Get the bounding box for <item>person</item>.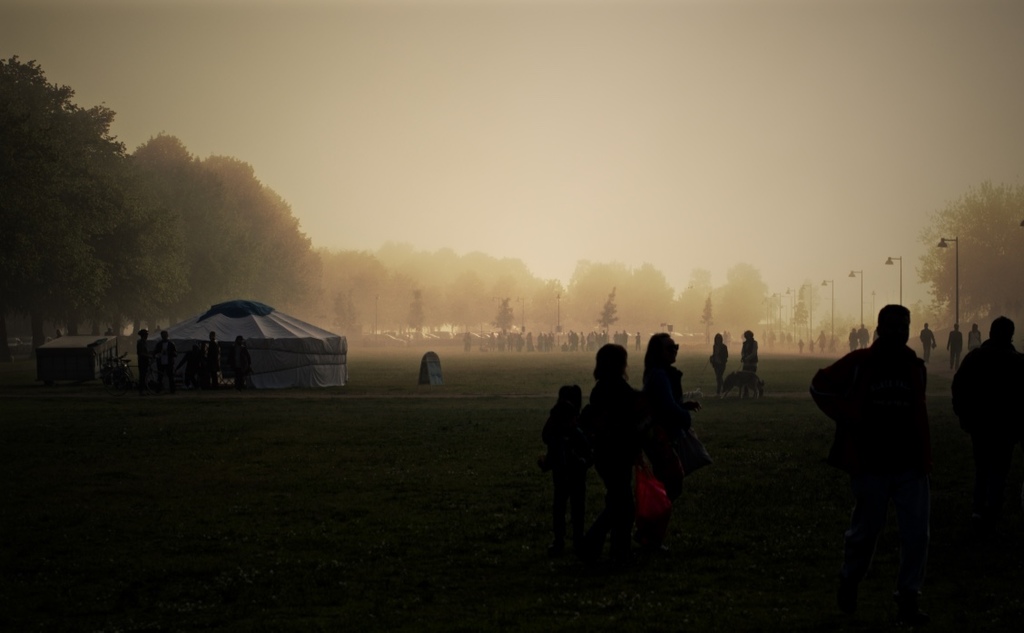
(917, 324, 942, 364).
